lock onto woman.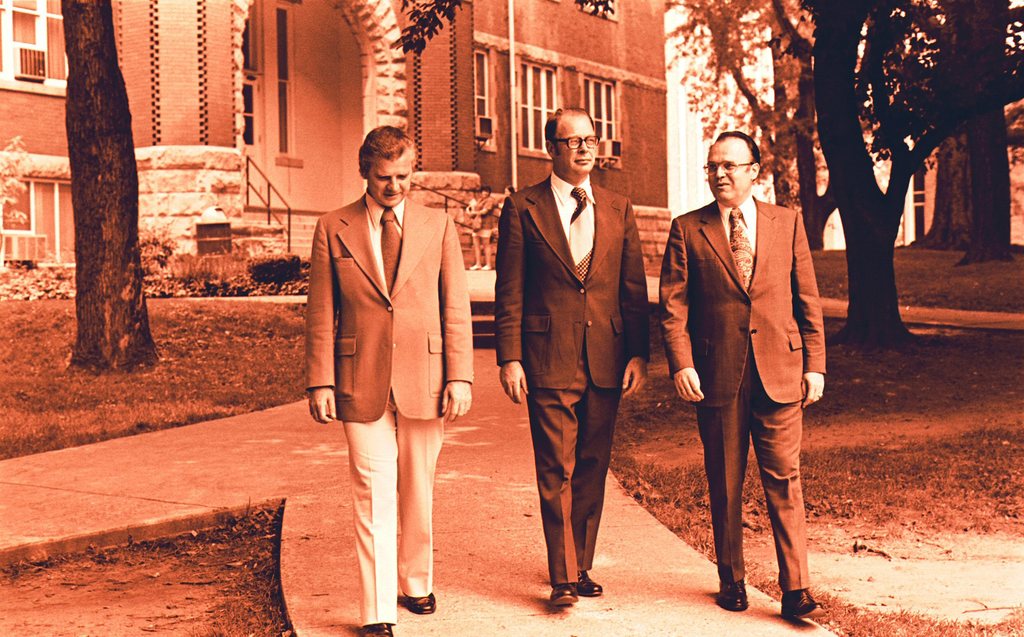
Locked: (467, 185, 495, 270).
